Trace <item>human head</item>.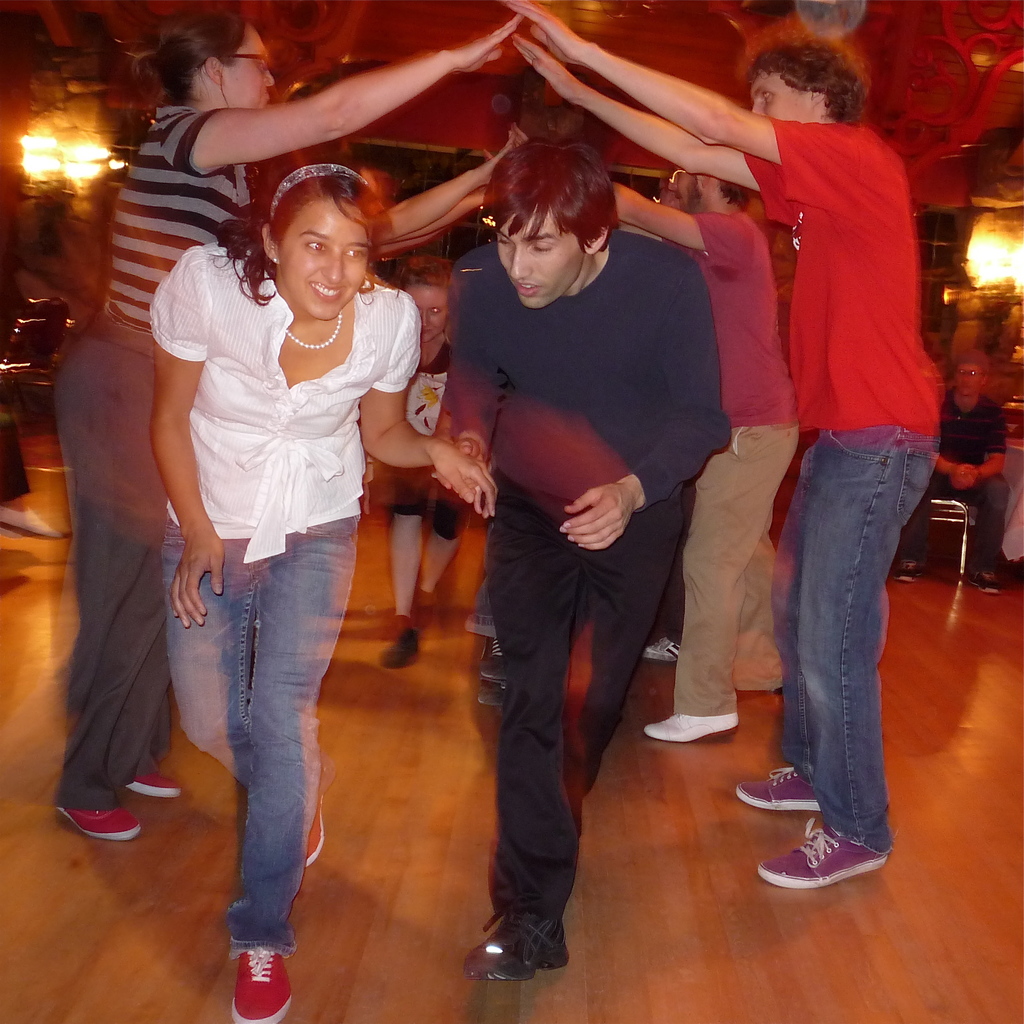
Traced to bbox=[116, 18, 278, 109].
